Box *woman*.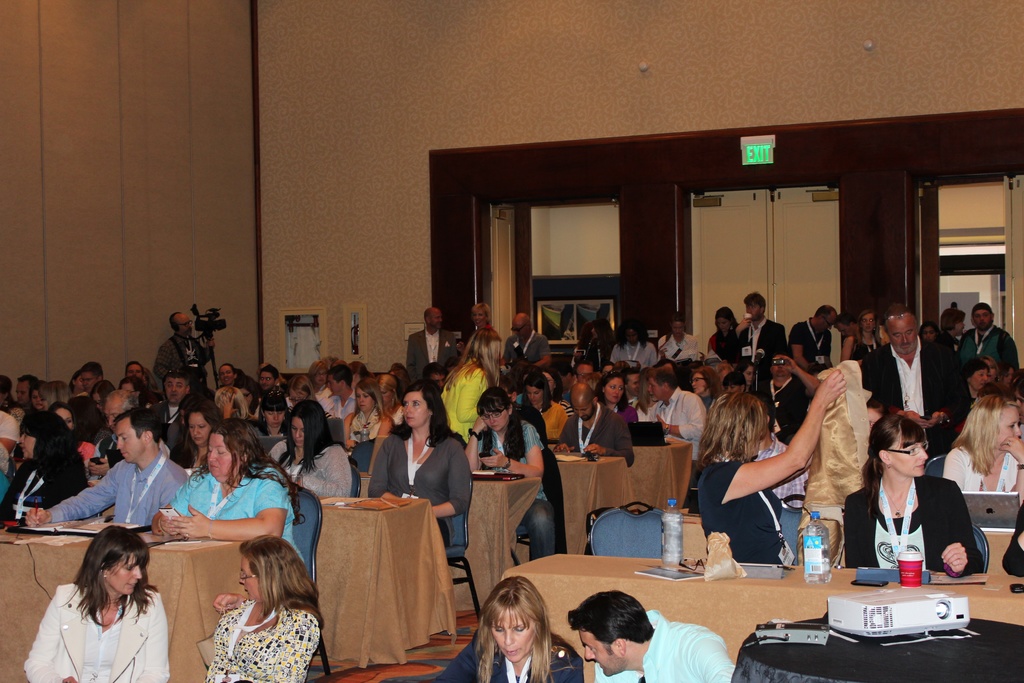
518 373 573 447.
